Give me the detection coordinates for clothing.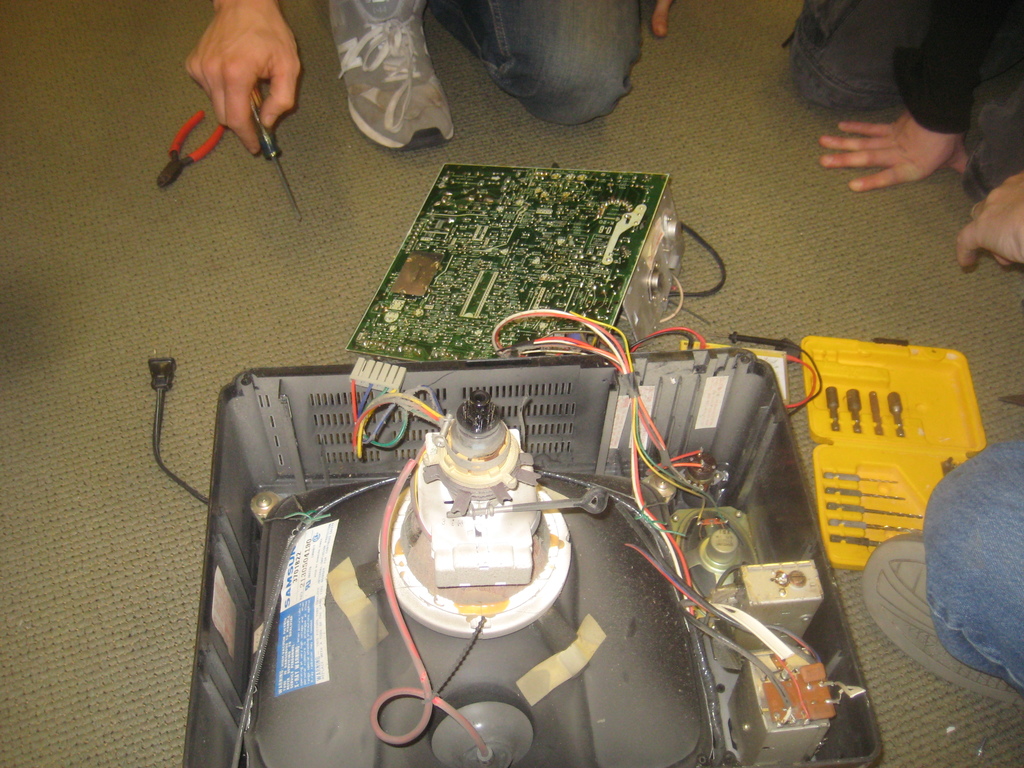
region(785, 0, 1023, 200).
